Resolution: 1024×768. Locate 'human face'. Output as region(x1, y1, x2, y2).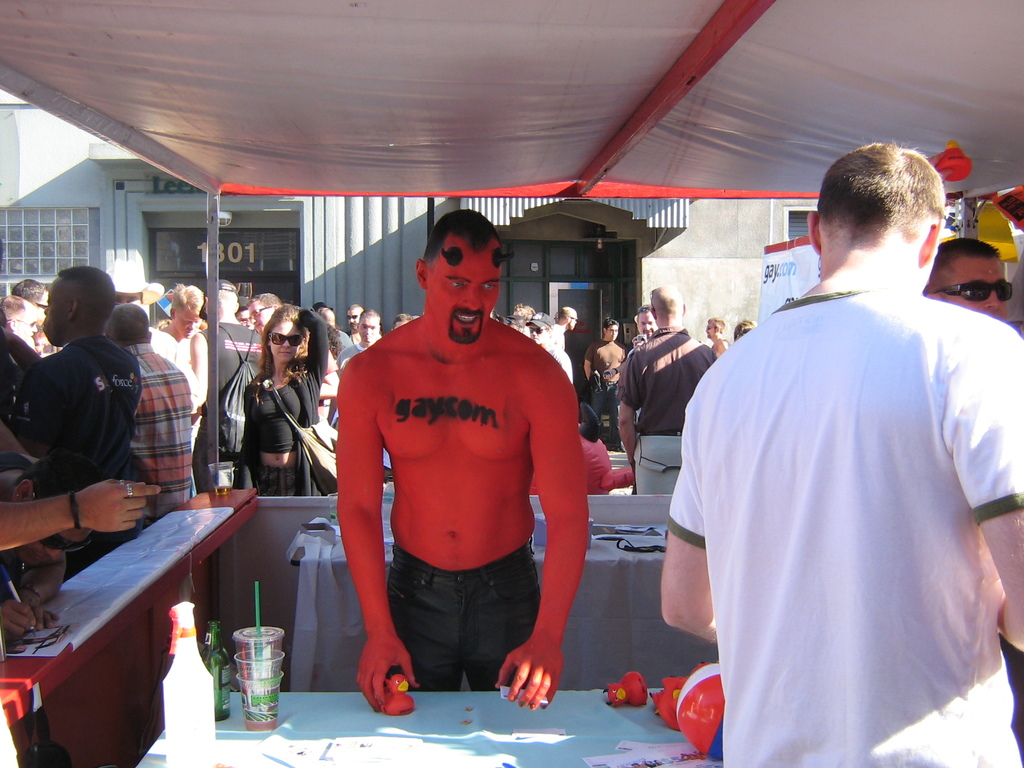
region(355, 320, 375, 342).
